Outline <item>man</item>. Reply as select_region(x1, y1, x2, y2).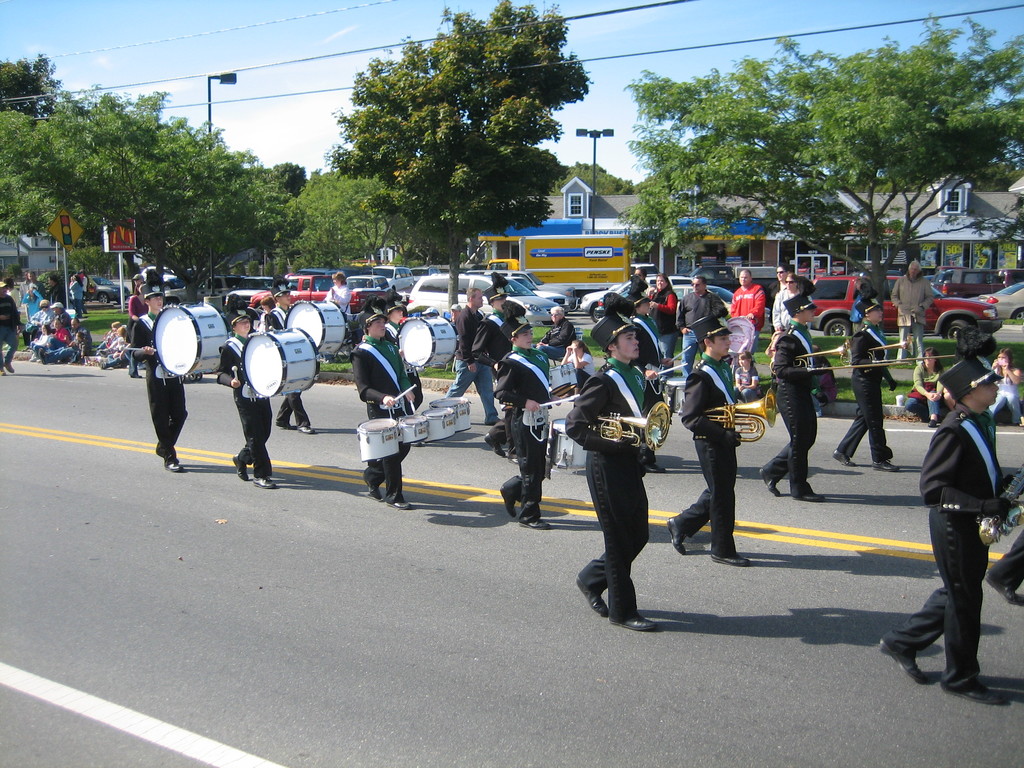
select_region(131, 267, 185, 472).
